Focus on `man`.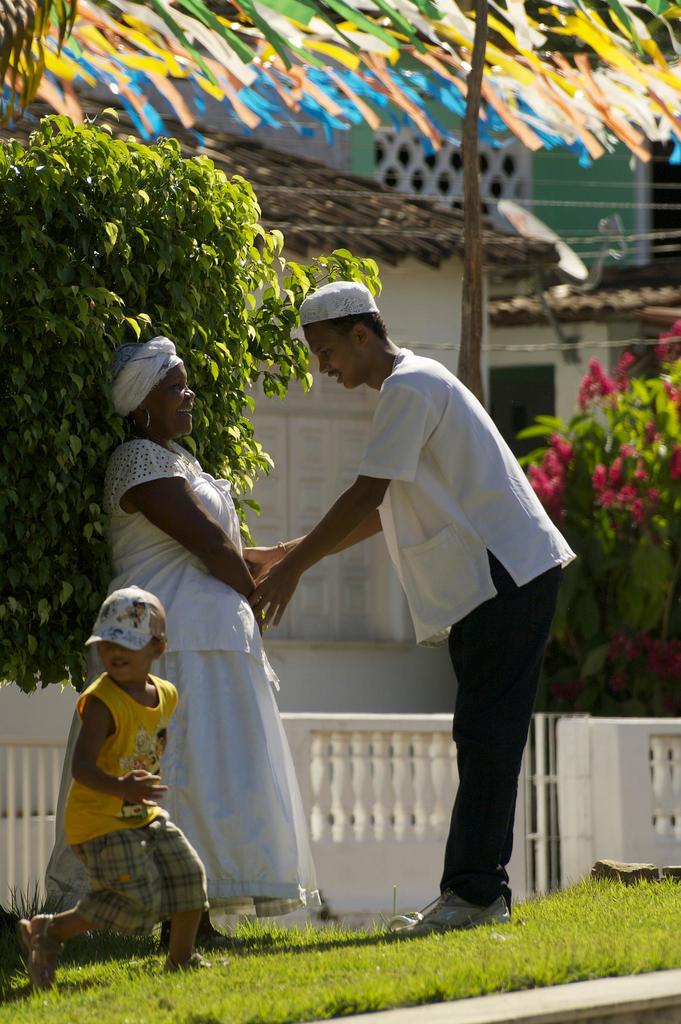
Focused at bbox=(249, 281, 562, 911).
